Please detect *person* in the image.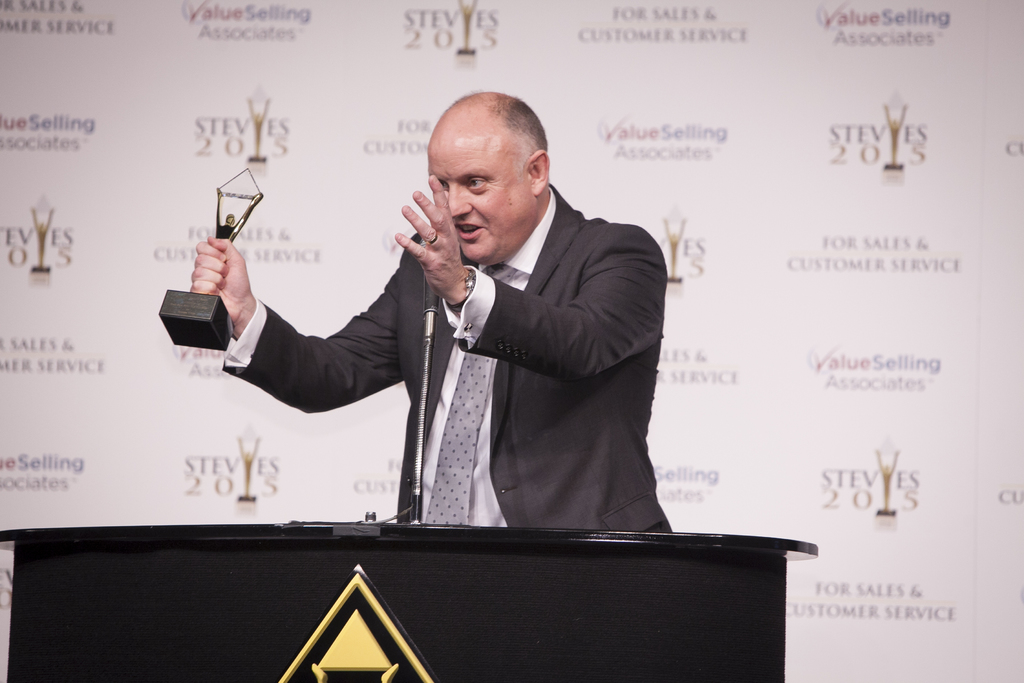
left=216, top=138, right=688, bottom=572.
